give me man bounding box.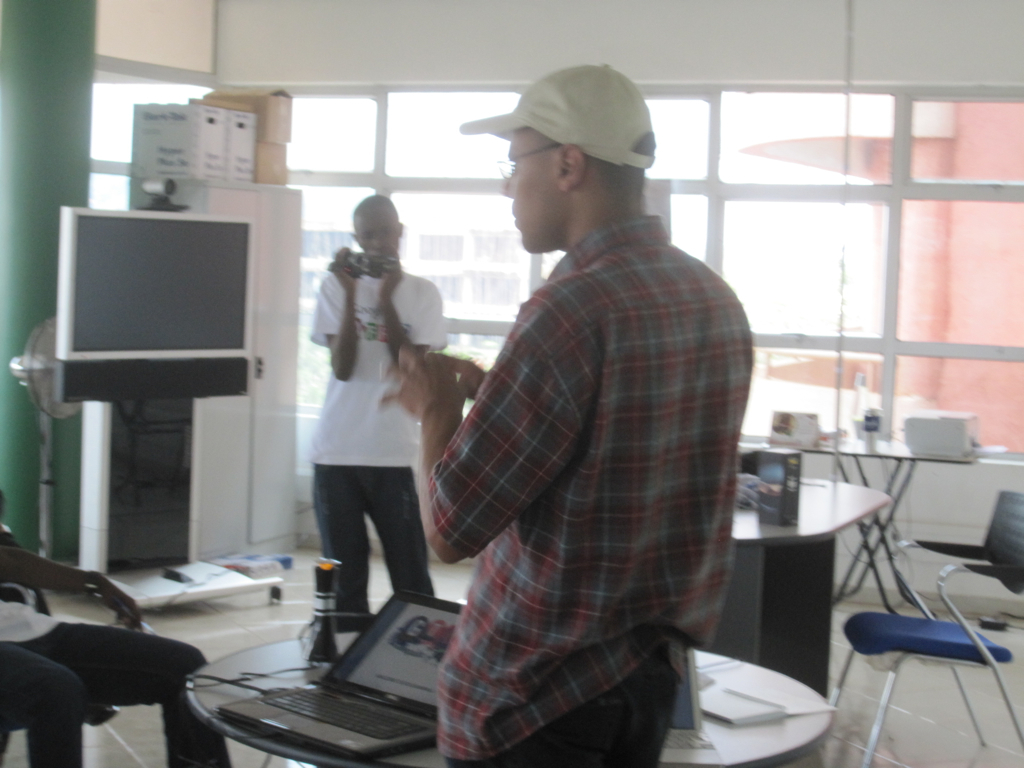
bbox=[303, 191, 451, 630].
